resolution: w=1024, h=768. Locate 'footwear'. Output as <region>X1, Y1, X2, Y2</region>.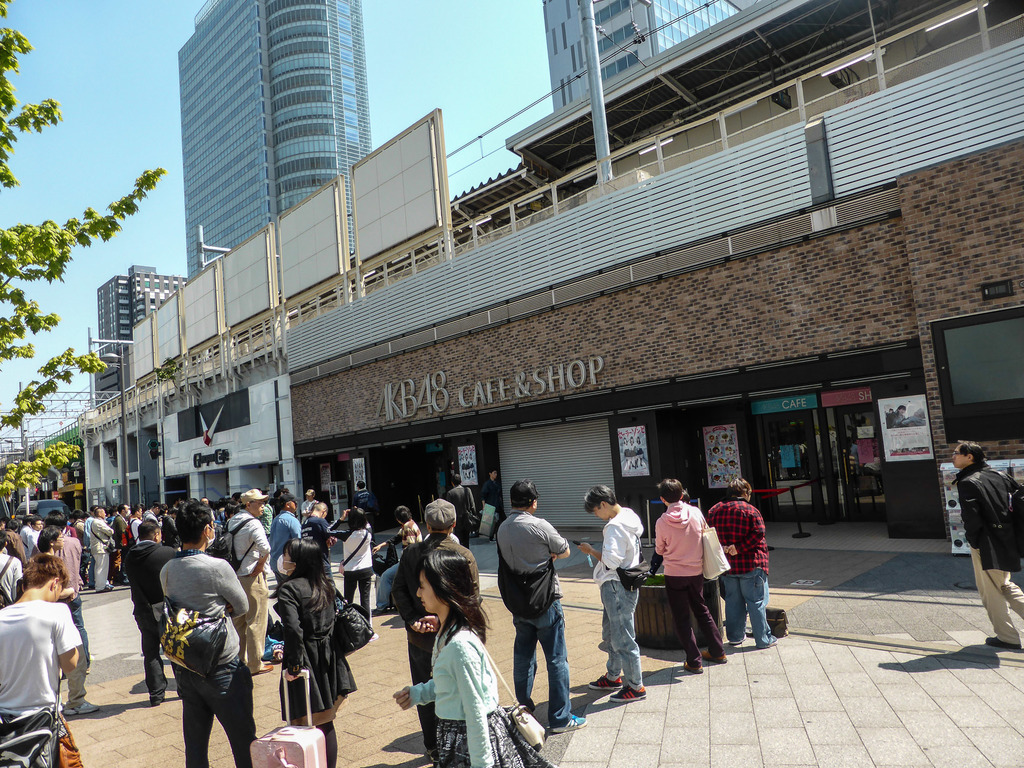
<region>369, 632, 378, 640</region>.
